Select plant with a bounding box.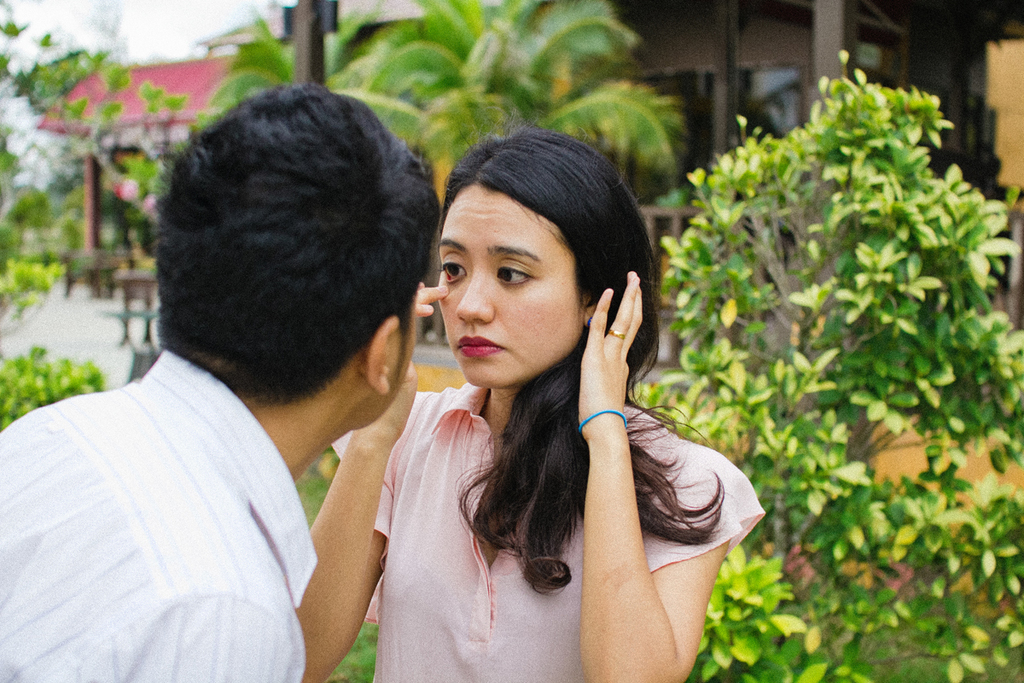
left=638, top=41, right=1023, bottom=682.
